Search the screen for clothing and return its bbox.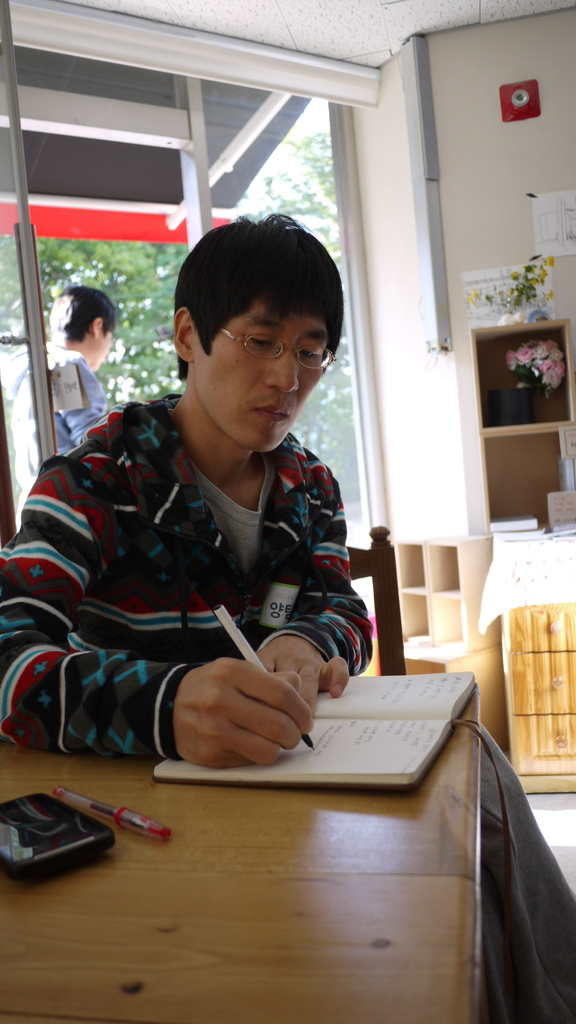
Found: [x1=0, y1=397, x2=387, y2=767].
